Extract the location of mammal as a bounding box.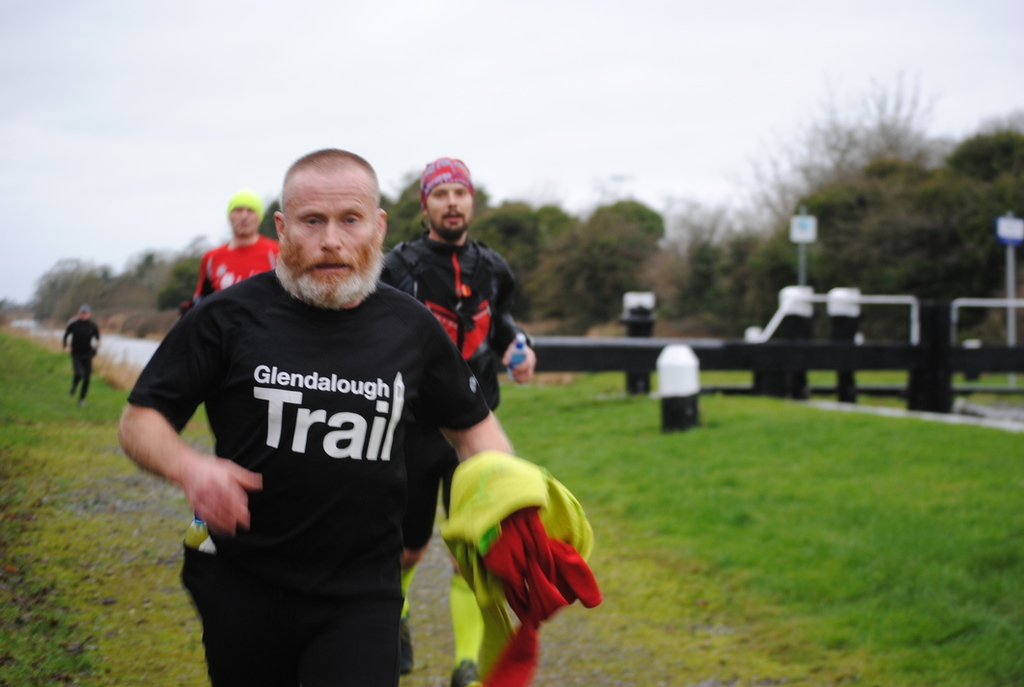
Rect(116, 179, 481, 686).
